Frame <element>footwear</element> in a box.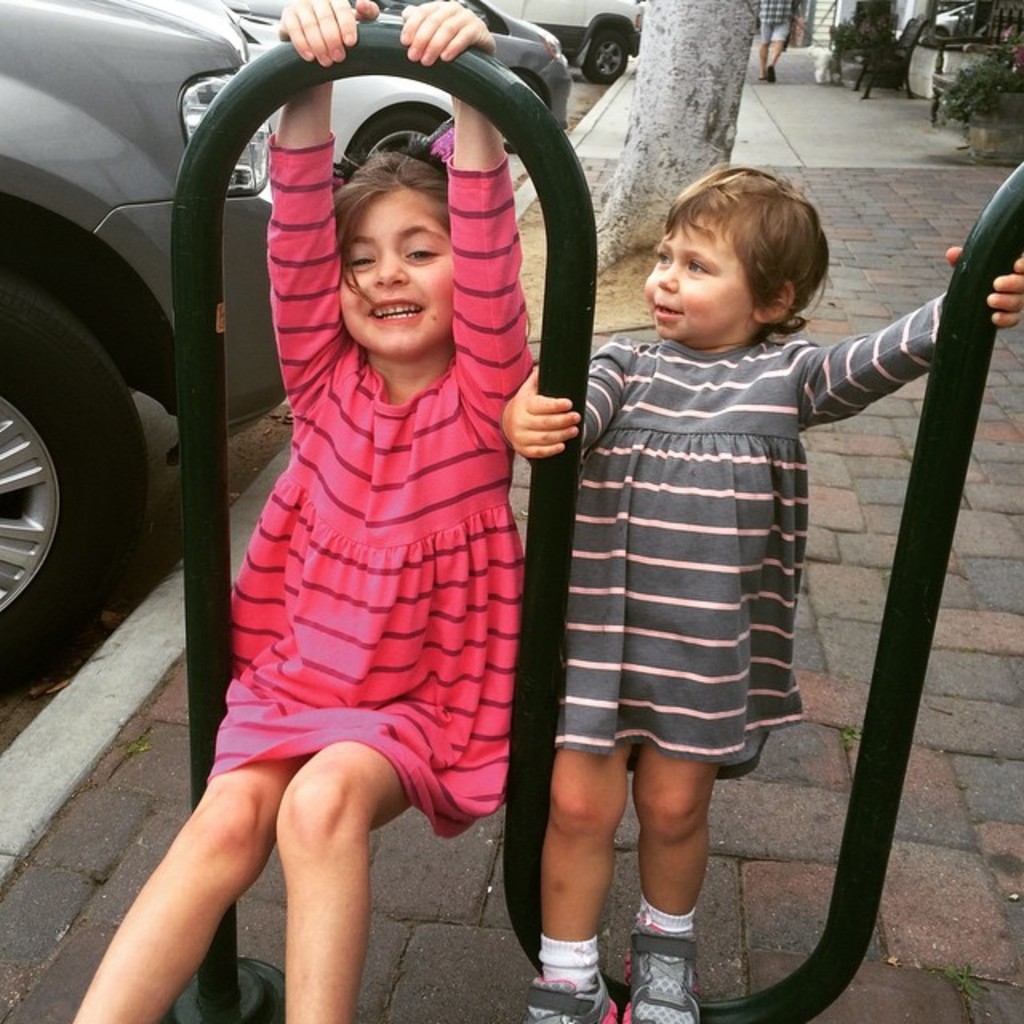
x1=618 y1=922 x2=702 y2=1022.
